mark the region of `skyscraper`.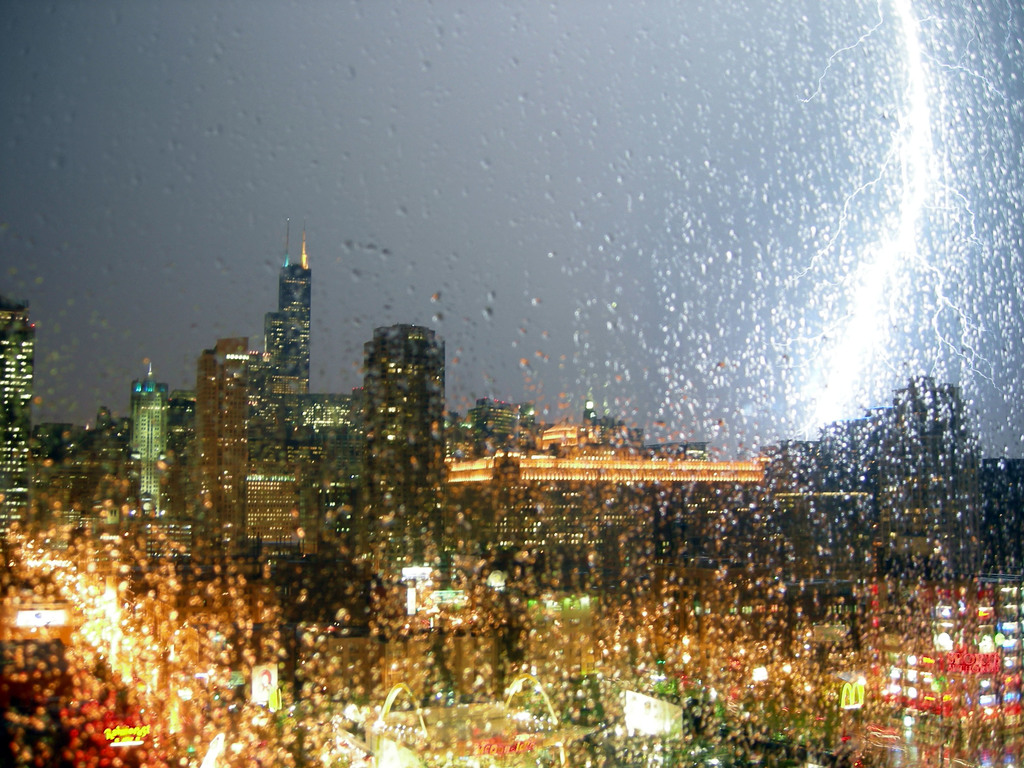
Region: {"left": 124, "top": 375, "right": 177, "bottom": 527}.
